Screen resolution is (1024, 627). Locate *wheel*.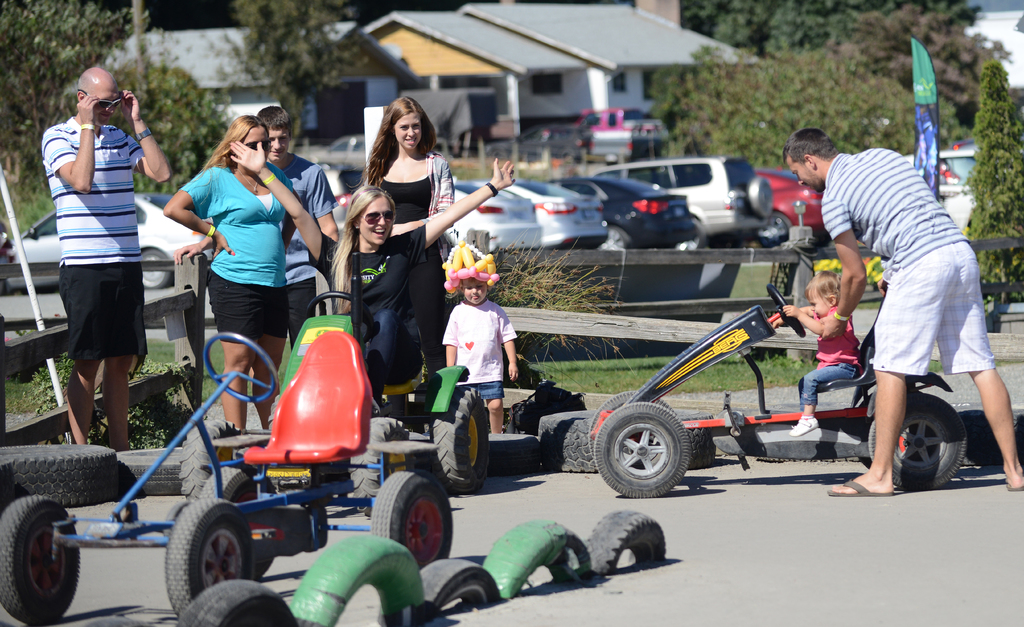
585:510:666:574.
